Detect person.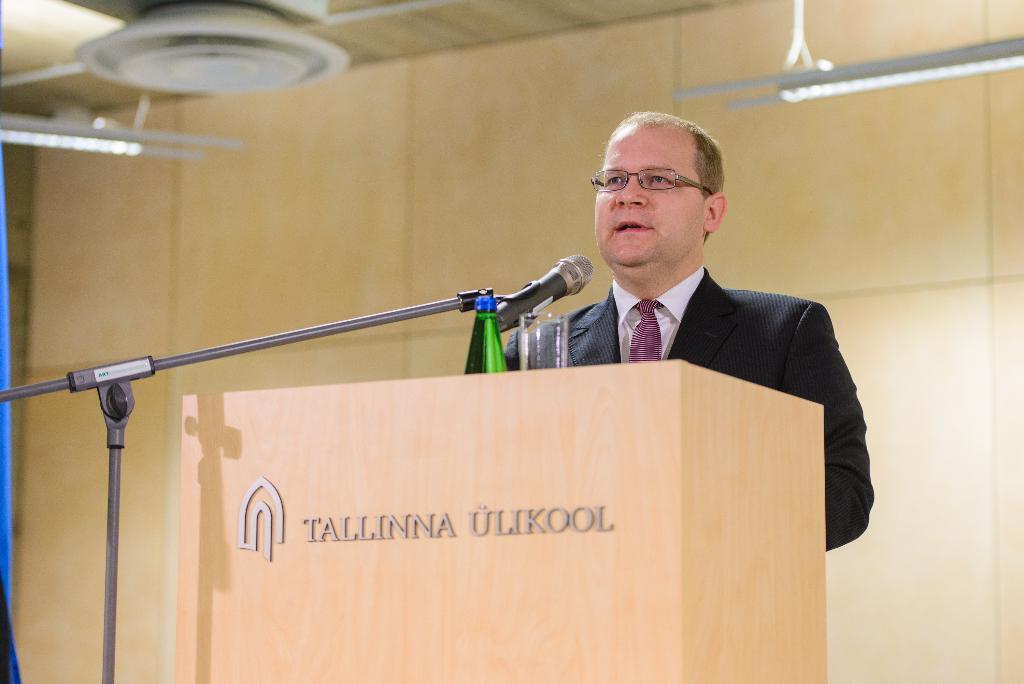
Detected at 529,99,868,509.
